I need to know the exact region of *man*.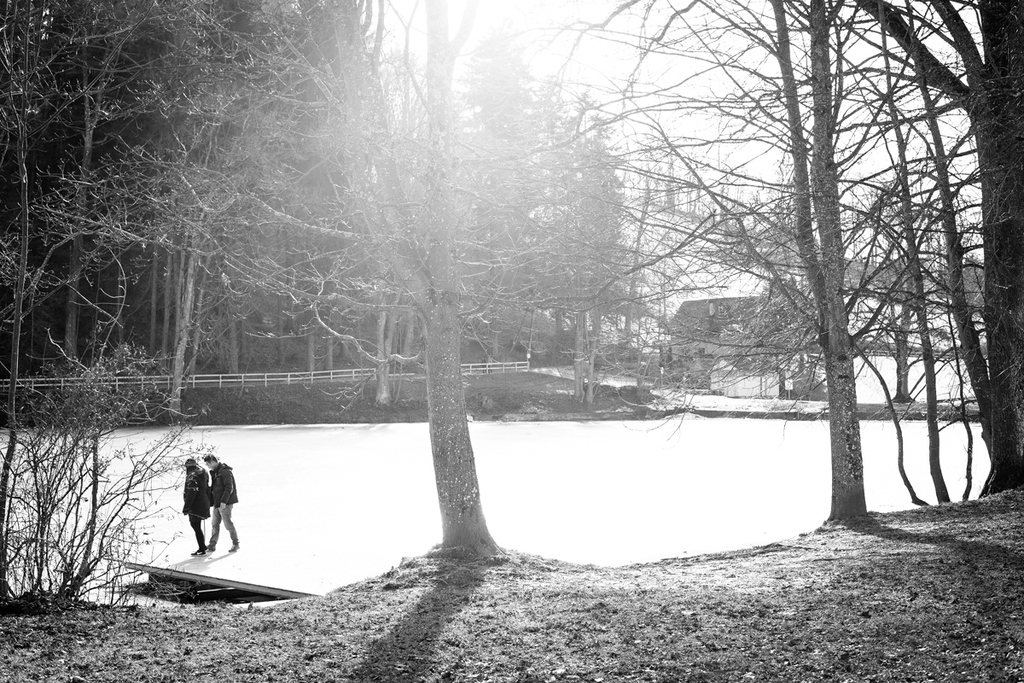
Region: (x1=204, y1=452, x2=240, y2=554).
